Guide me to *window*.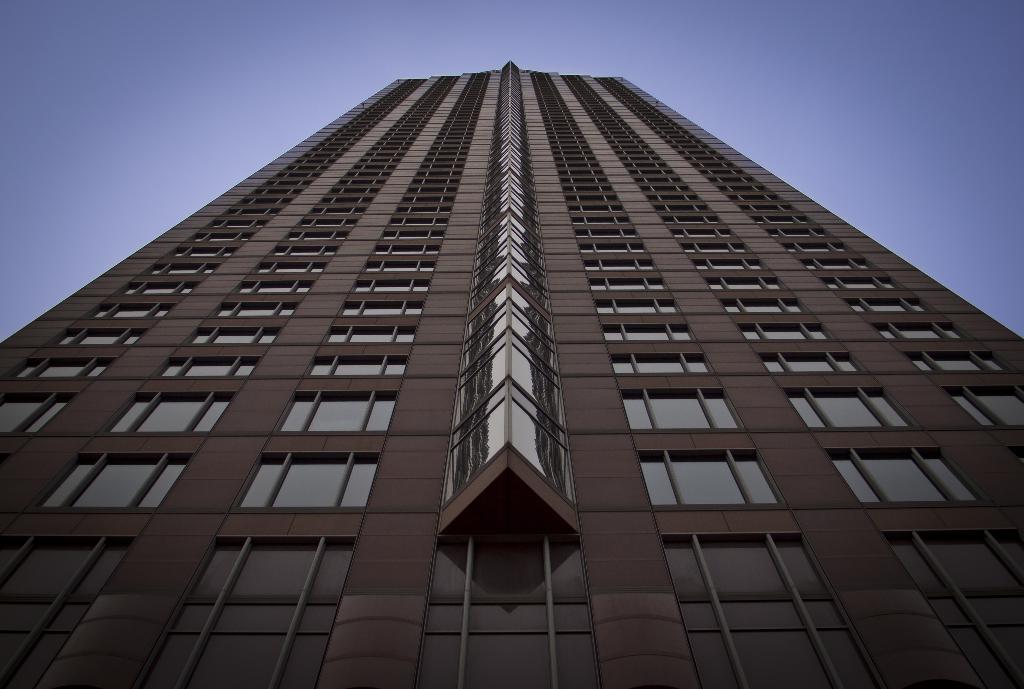
Guidance: box(186, 229, 253, 240).
